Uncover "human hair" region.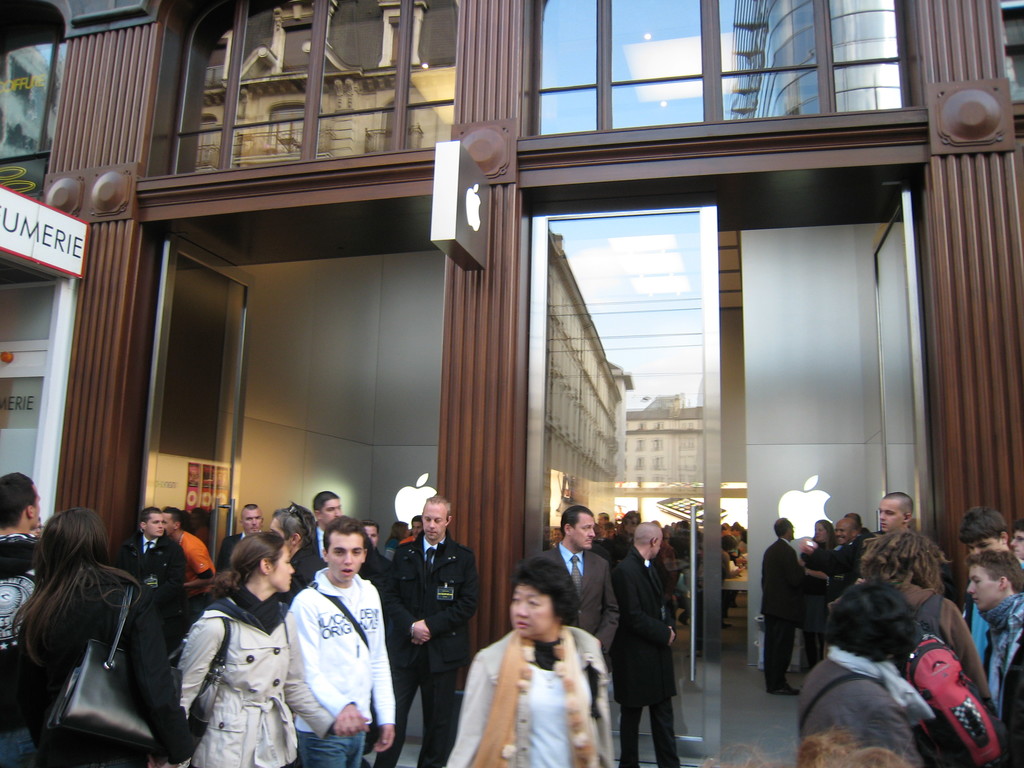
Uncovered: locate(137, 506, 158, 527).
